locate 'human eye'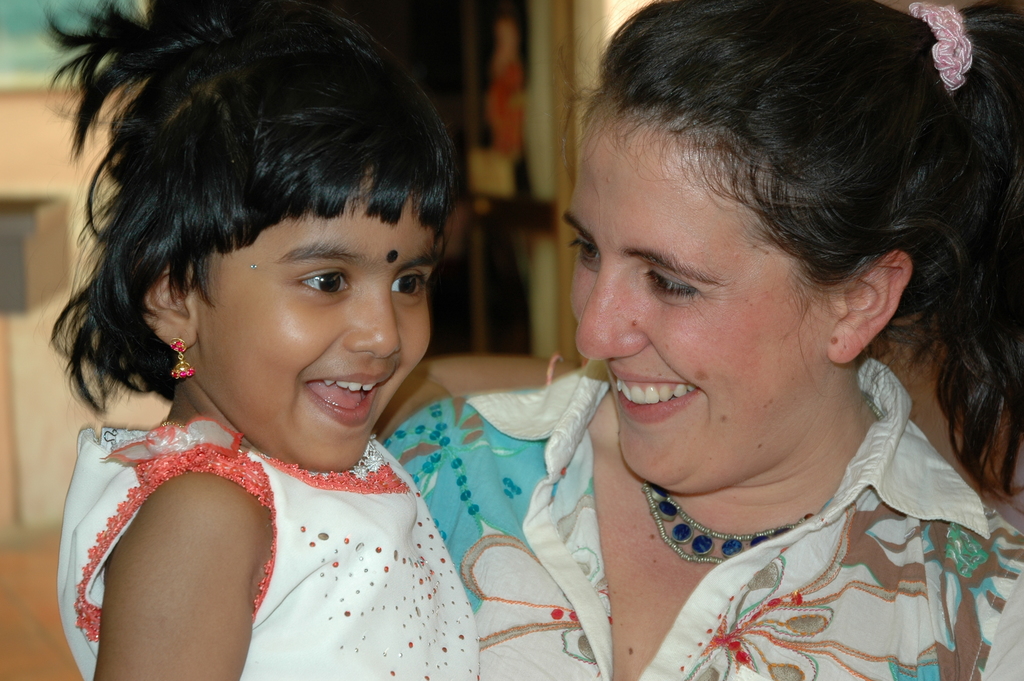
left=389, top=264, right=426, bottom=300
